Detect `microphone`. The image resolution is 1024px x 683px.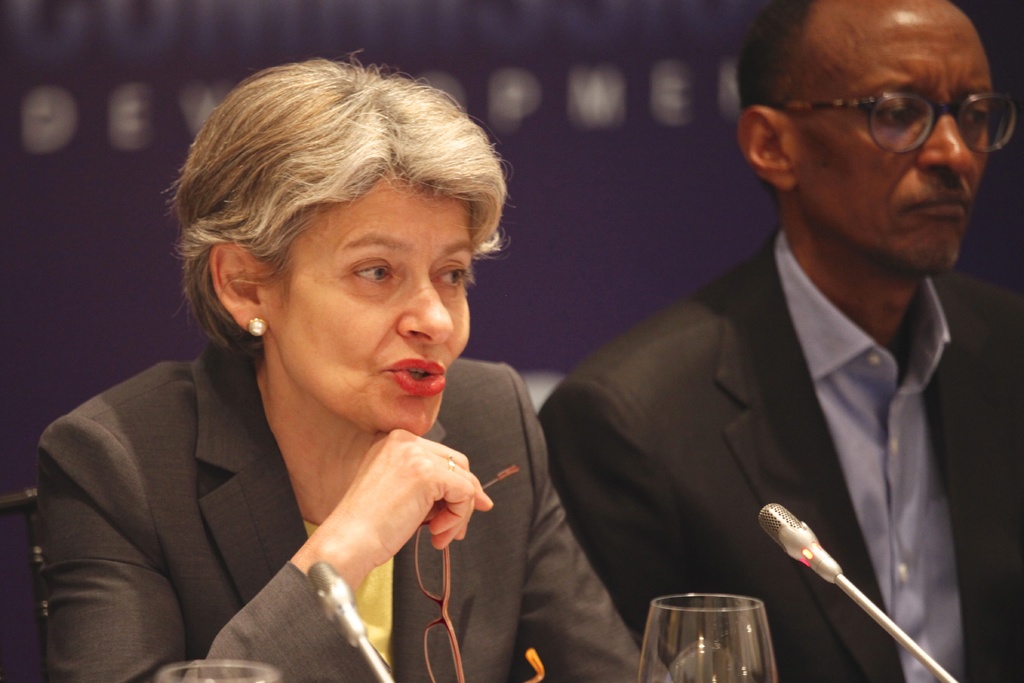
locate(770, 511, 848, 605).
